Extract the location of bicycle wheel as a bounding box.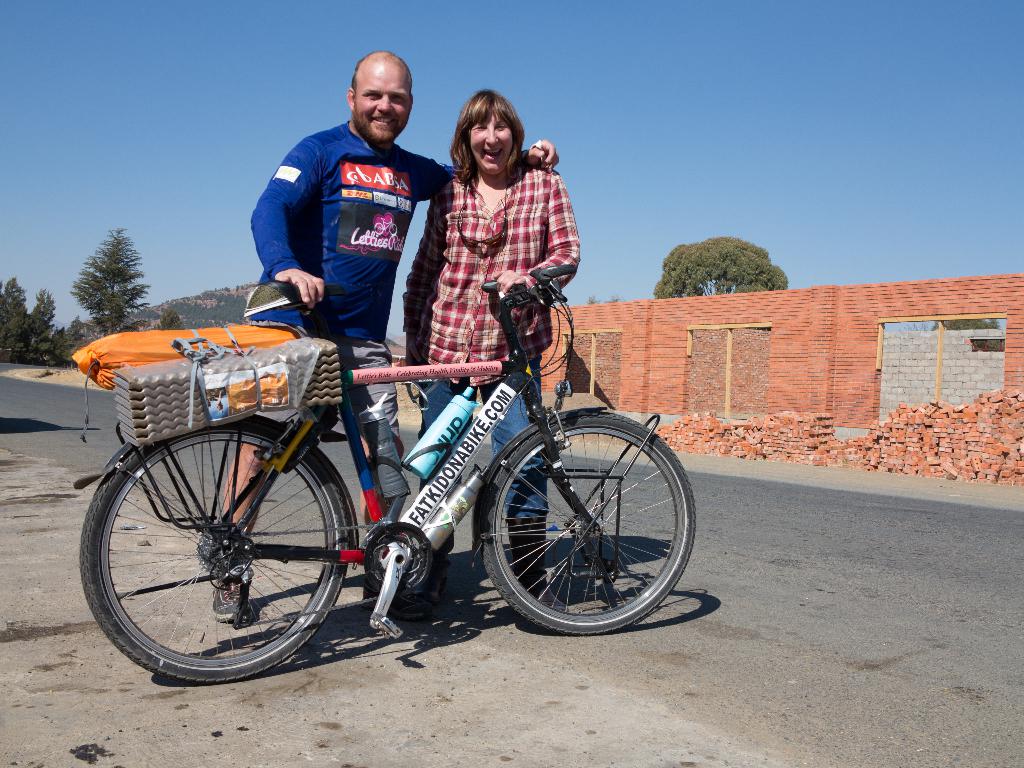
select_region(482, 411, 680, 643).
